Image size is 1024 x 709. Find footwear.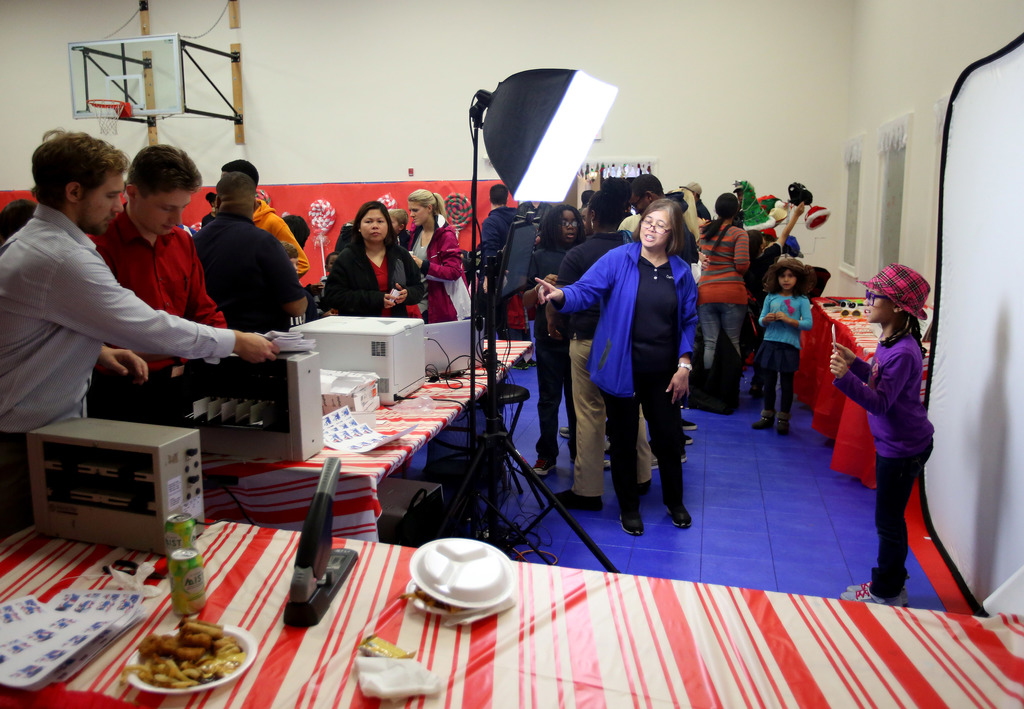
<bbox>533, 457, 559, 477</bbox>.
